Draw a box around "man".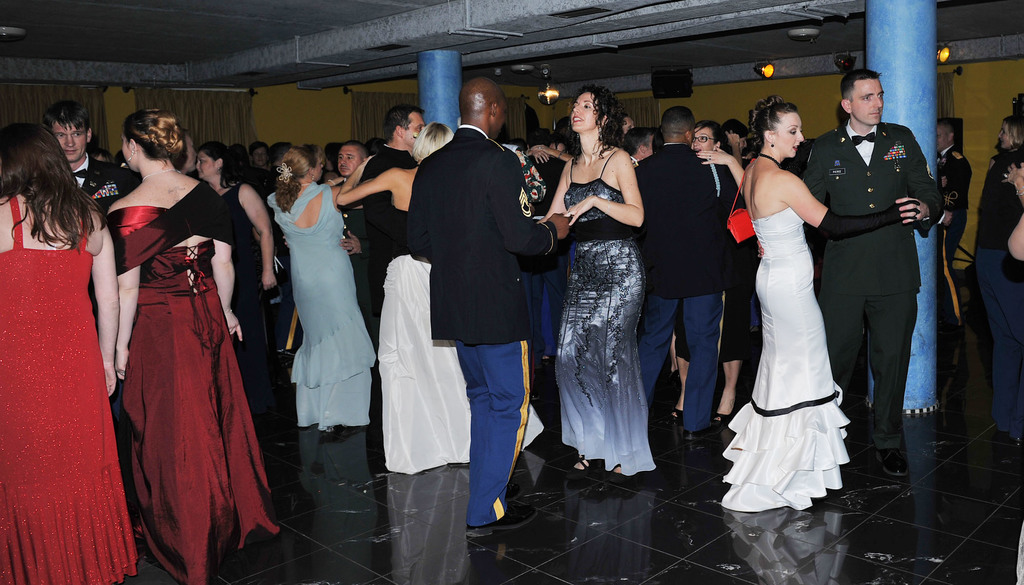
[x1=799, y1=67, x2=948, y2=479].
